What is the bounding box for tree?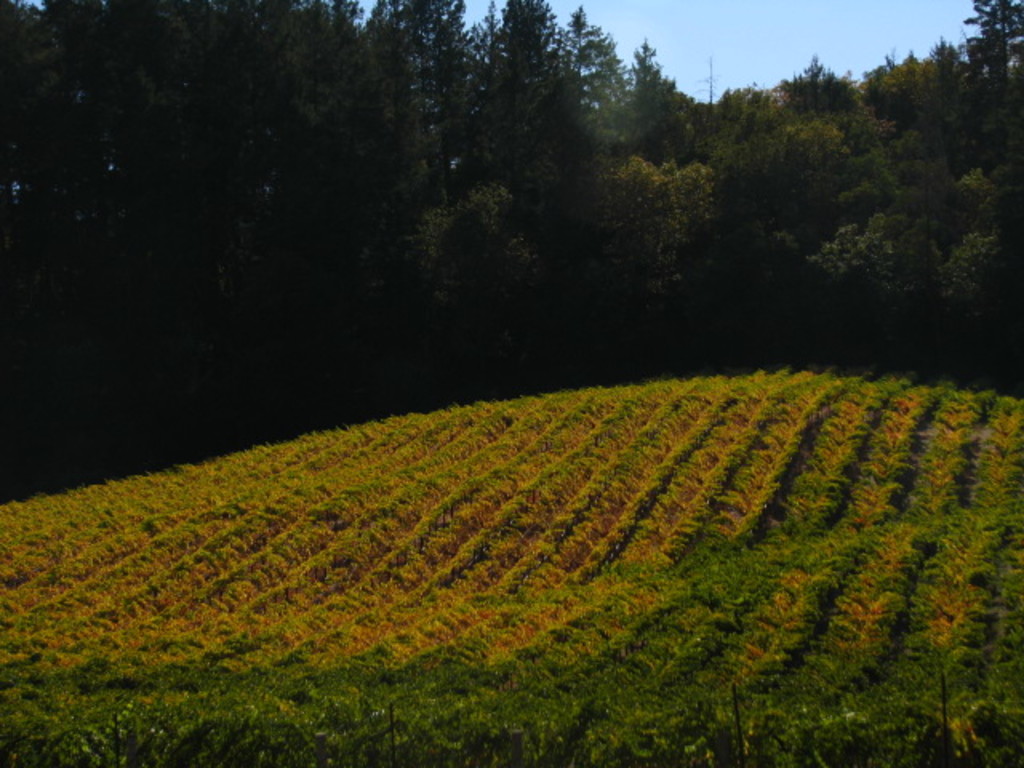
x1=544, y1=8, x2=717, y2=360.
